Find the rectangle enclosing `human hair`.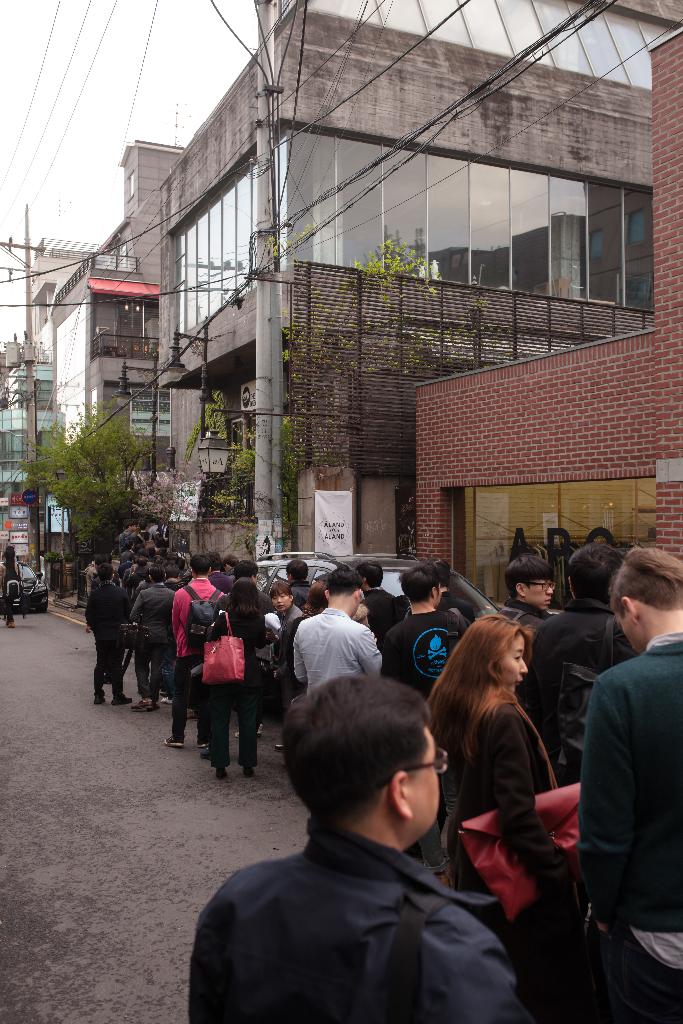
{"x1": 396, "y1": 563, "x2": 445, "y2": 612}.
